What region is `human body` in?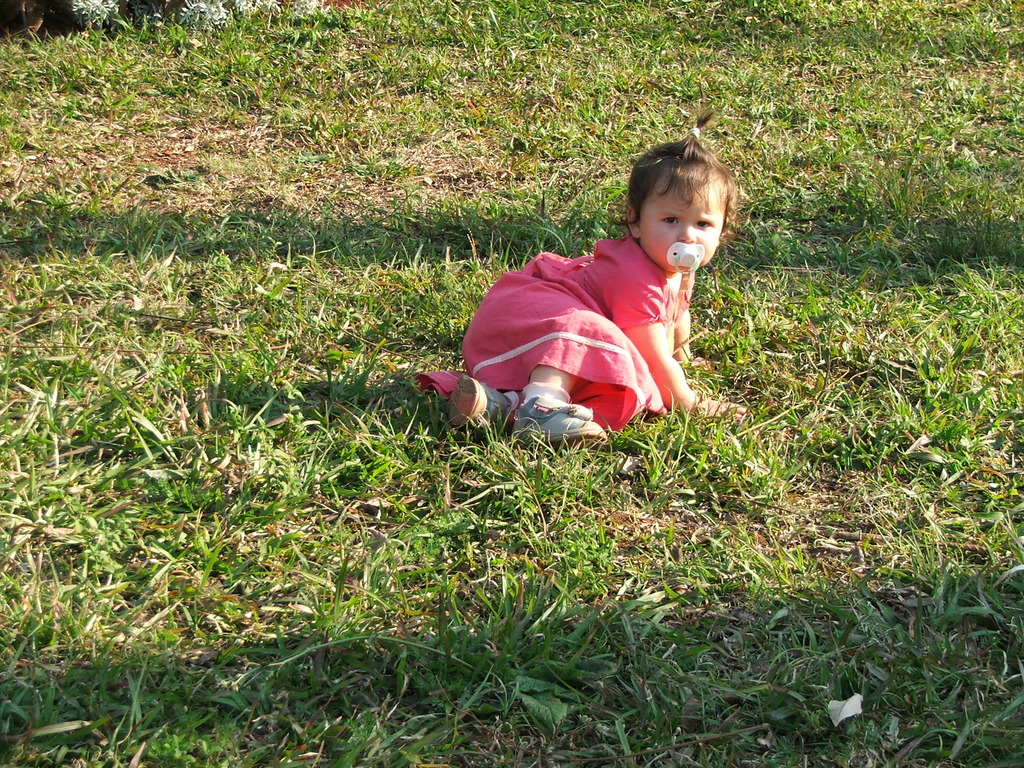
bbox(452, 157, 735, 458).
